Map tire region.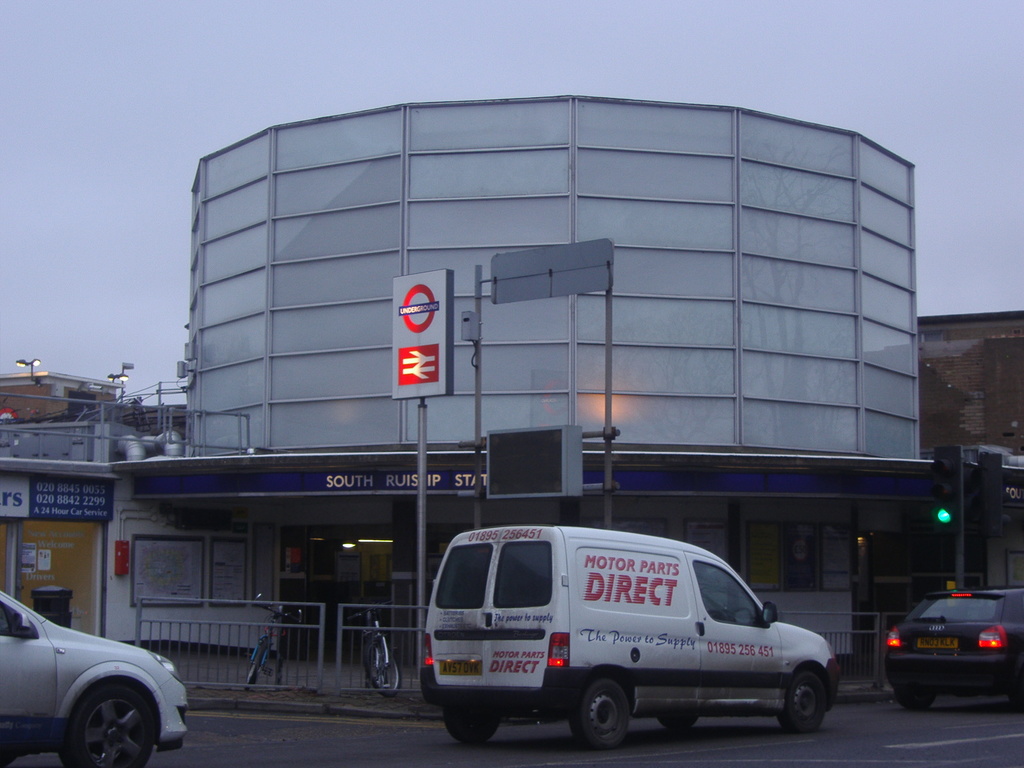
Mapped to 445,704,500,742.
